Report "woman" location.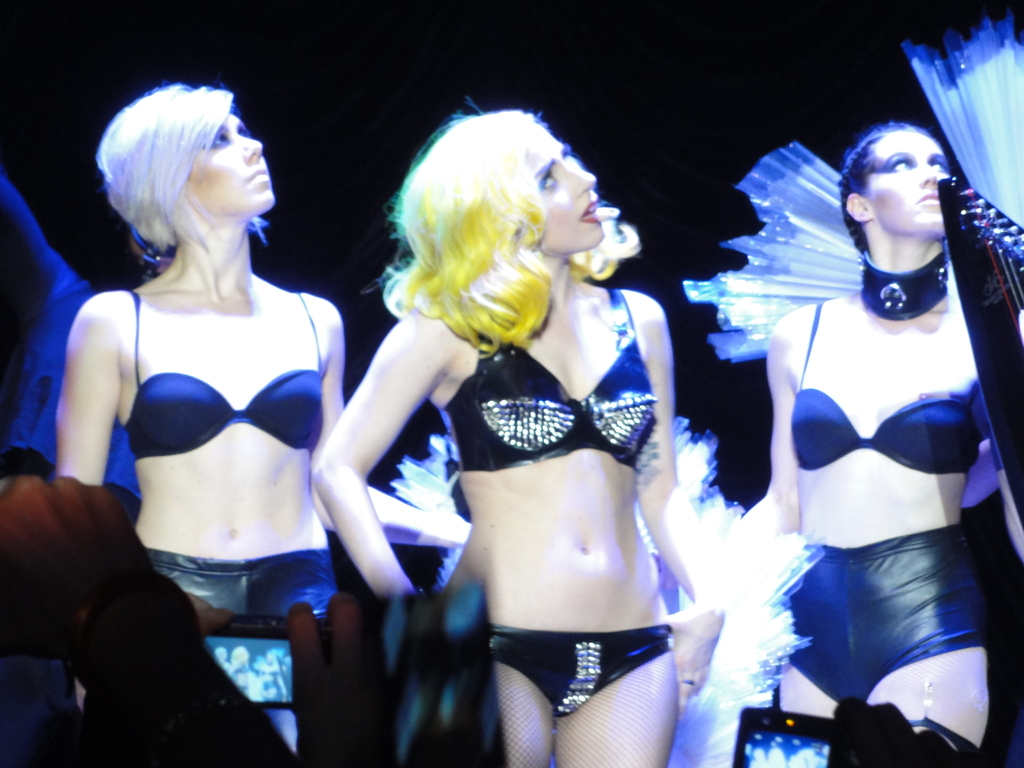
Report: bbox=[35, 57, 349, 682].
